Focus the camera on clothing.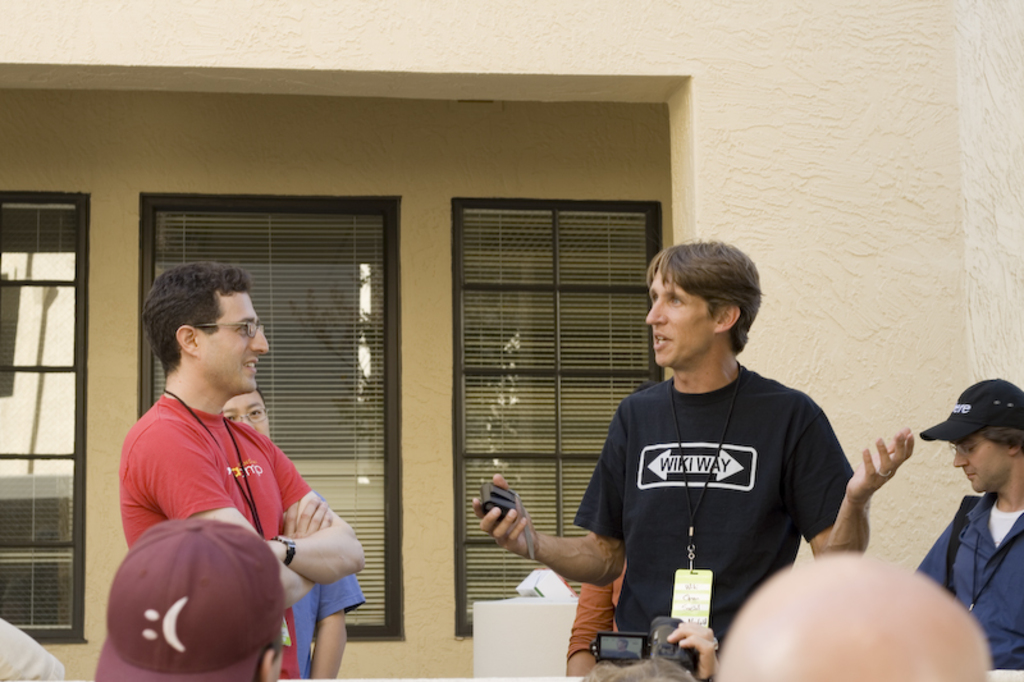
Focus region: Rect(576, 362, 869, 663).
